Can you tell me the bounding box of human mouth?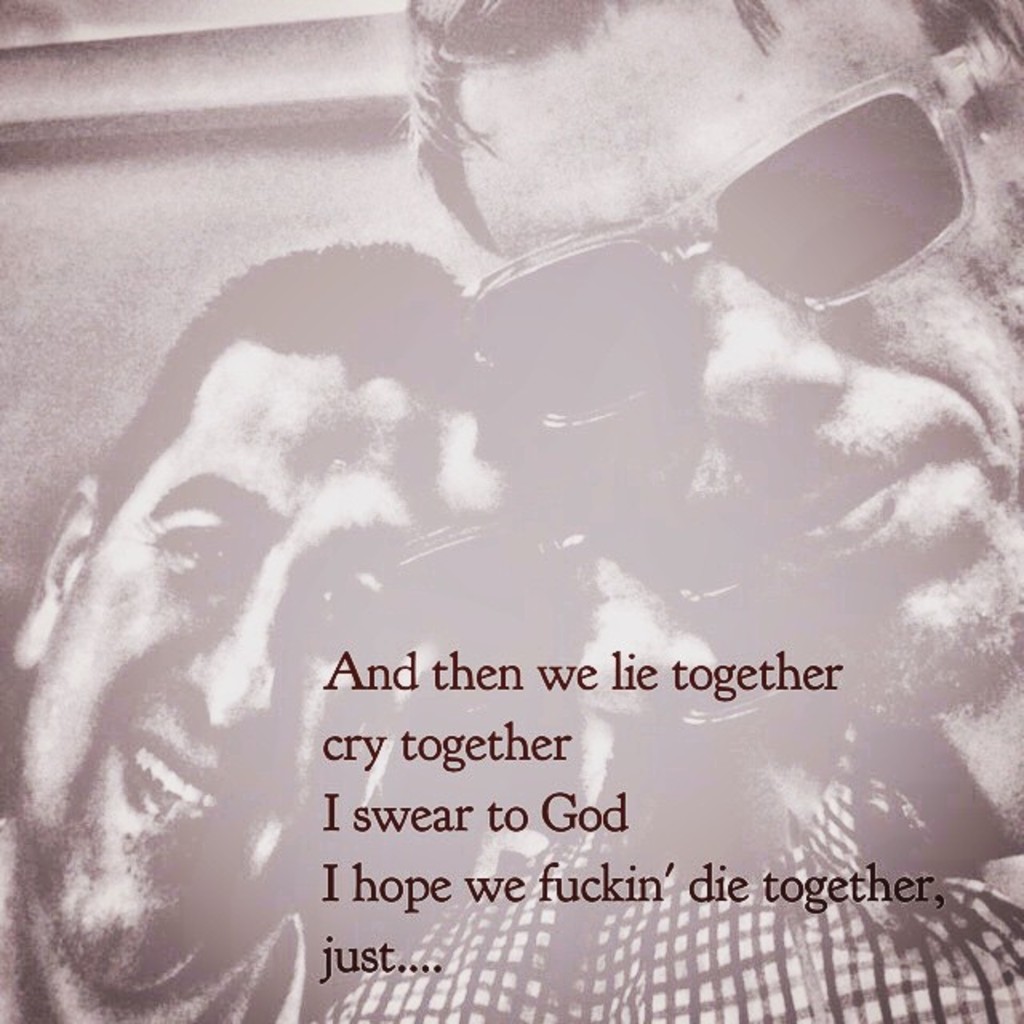
<region>704, 442, 938, 581</region>.
